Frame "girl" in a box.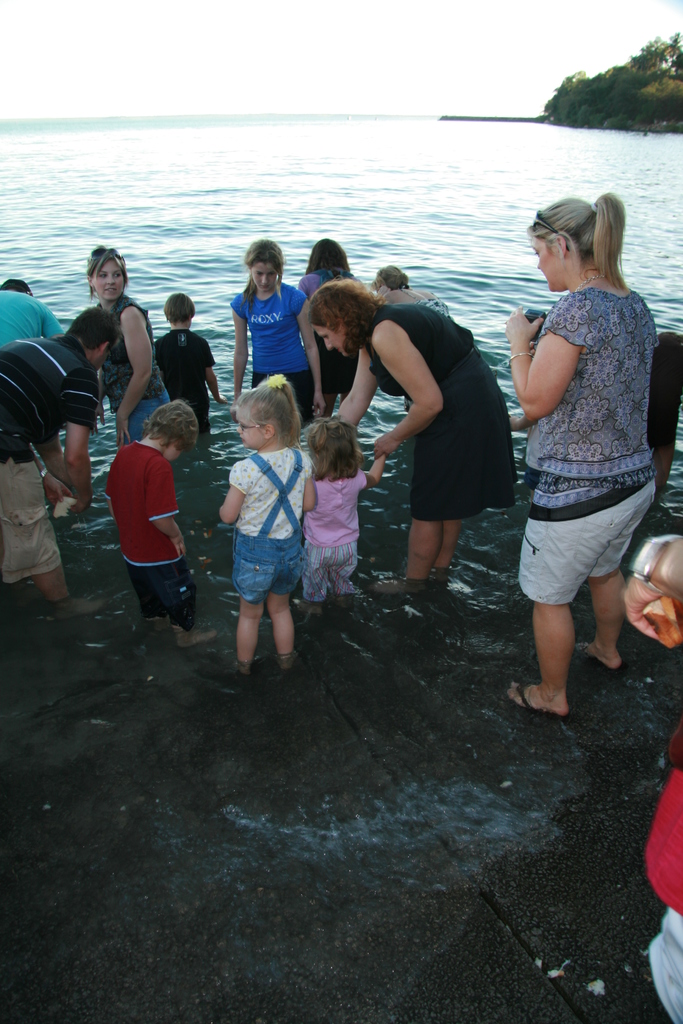
l=217, t=373, r=317, b=688.
